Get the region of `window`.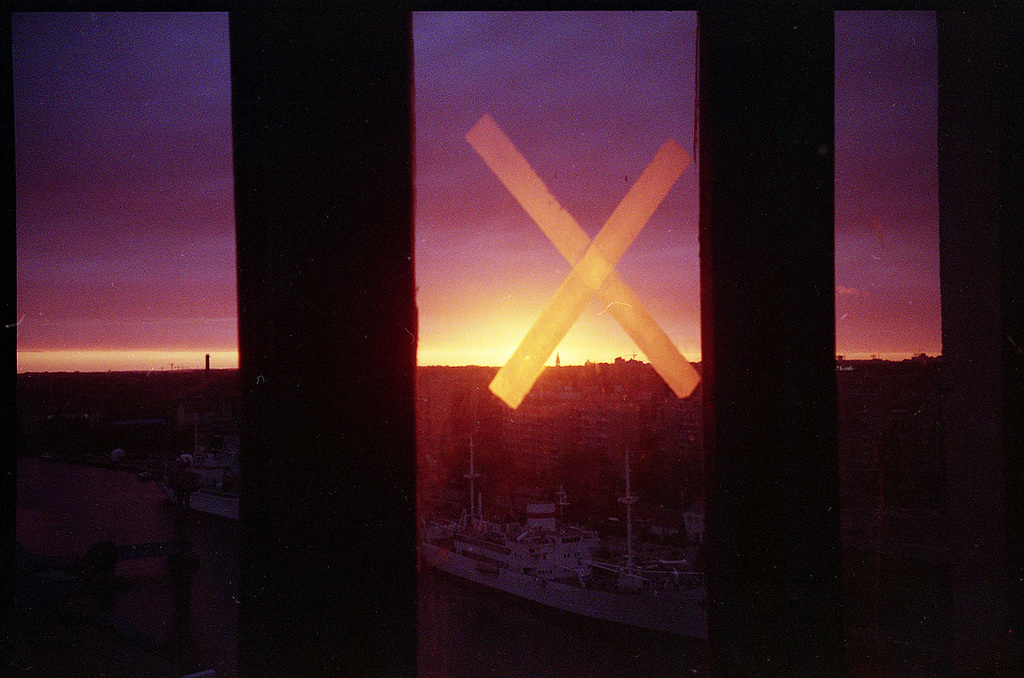
pyautogui.locateOnScreen(0, 0, 1023, 677).
